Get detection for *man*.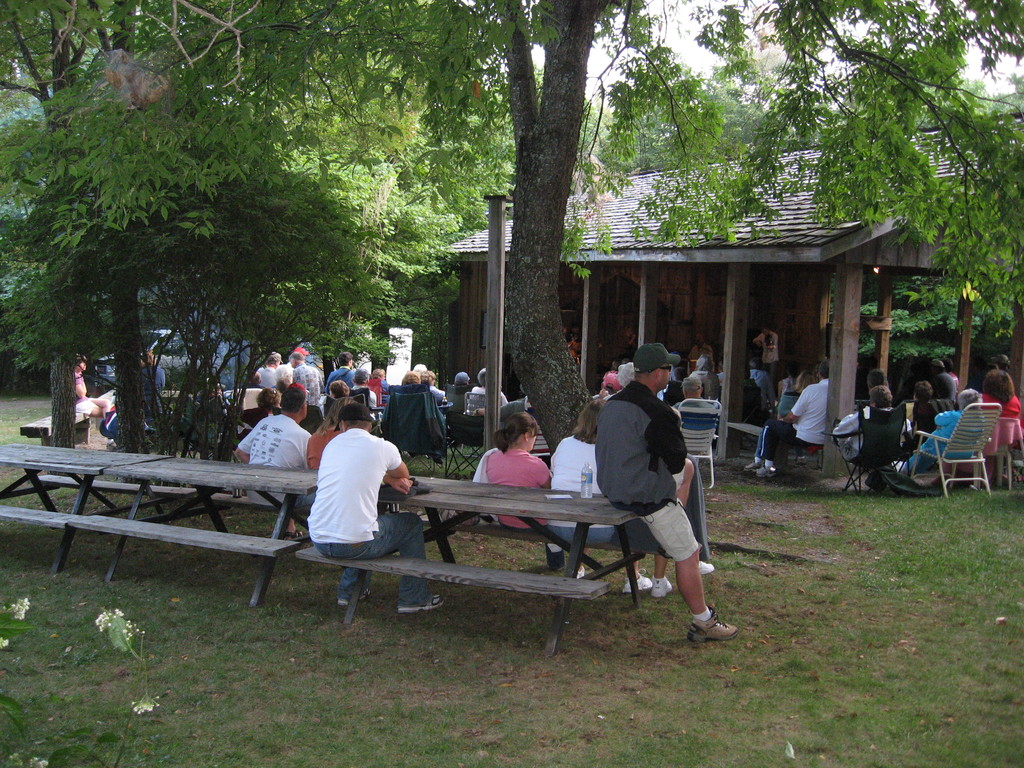
Detection: Rect(678, 375, 713, 400).
